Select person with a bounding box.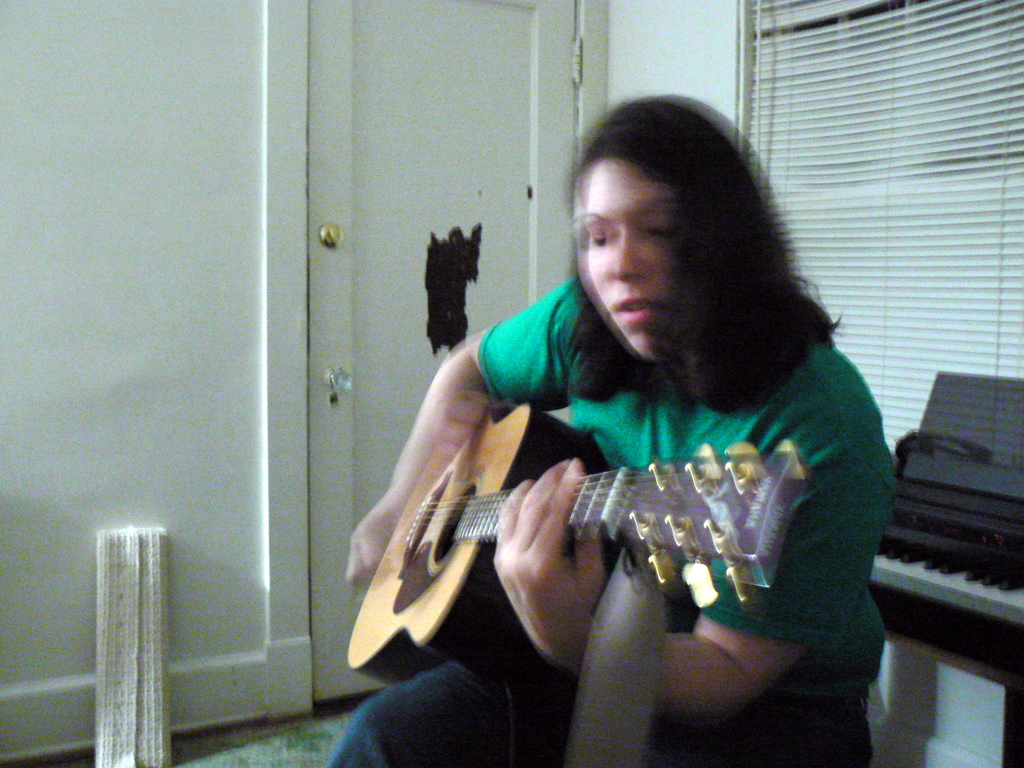
<box>328,97,897,767</box>.
